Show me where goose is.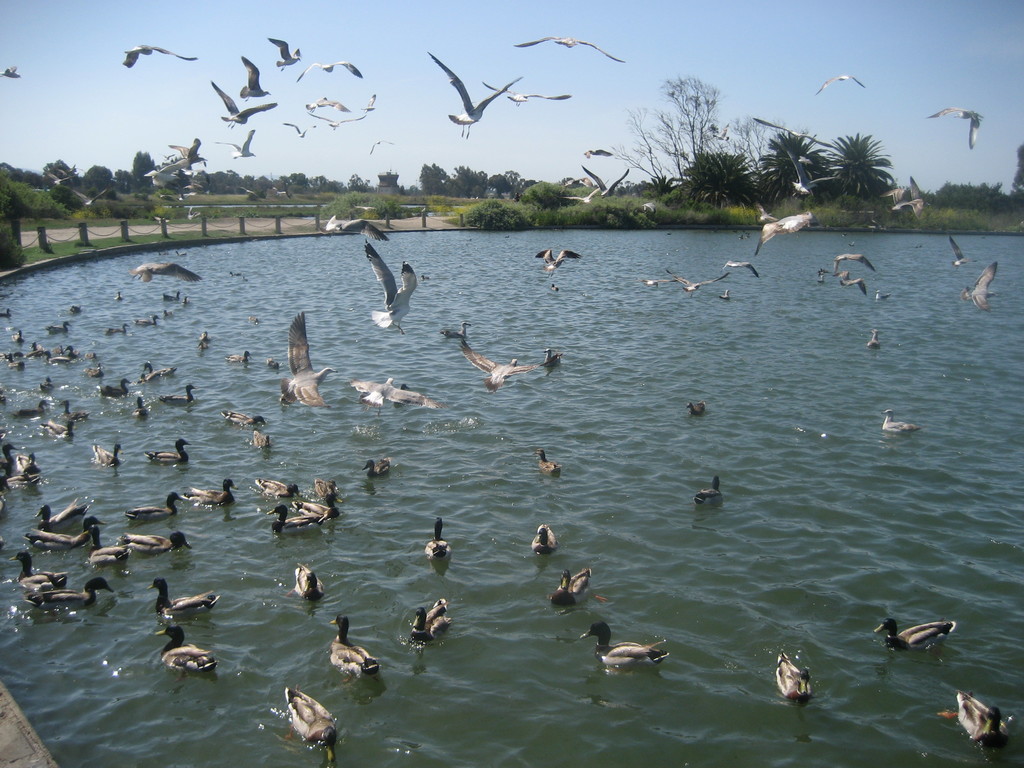
goose is at 10/327/25/346.
